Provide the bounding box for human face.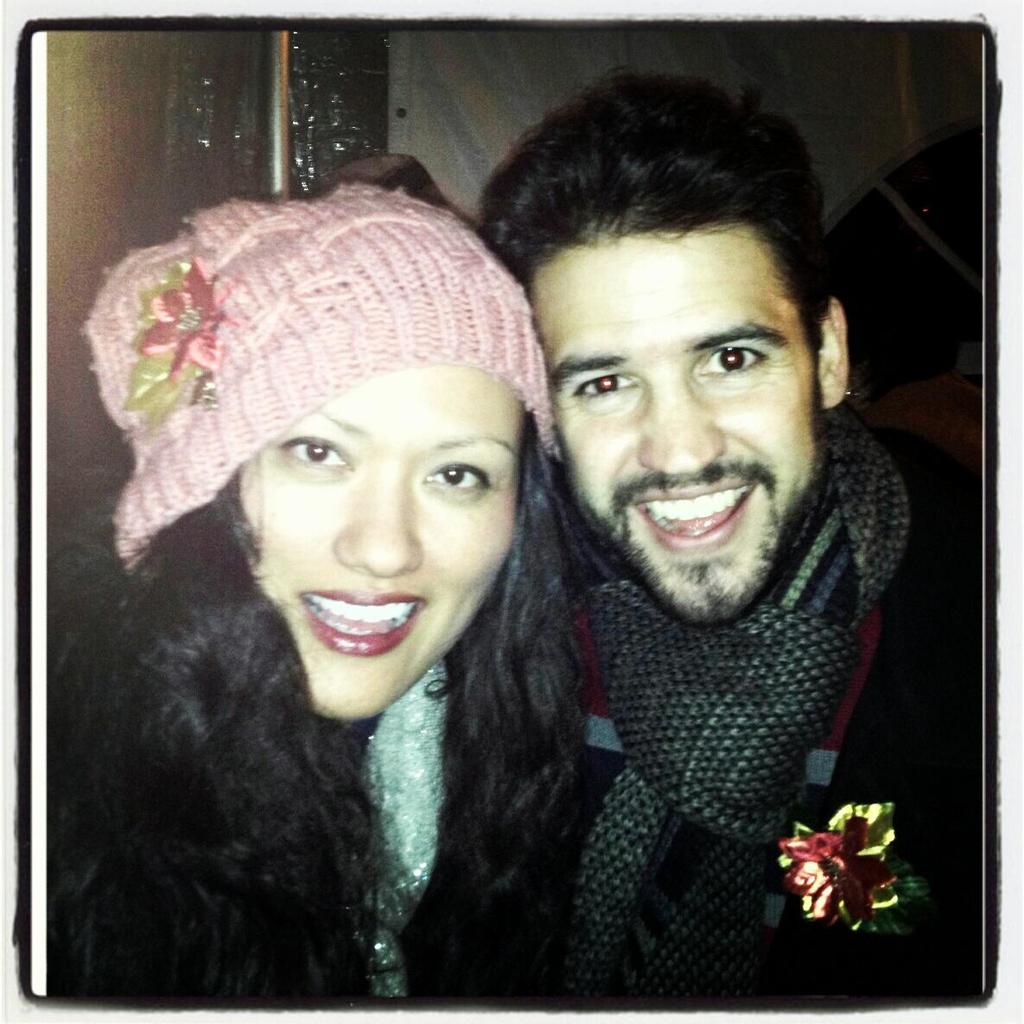
{"x1": 200, "y1": 356, "x2": 527, "y2": 694}.
